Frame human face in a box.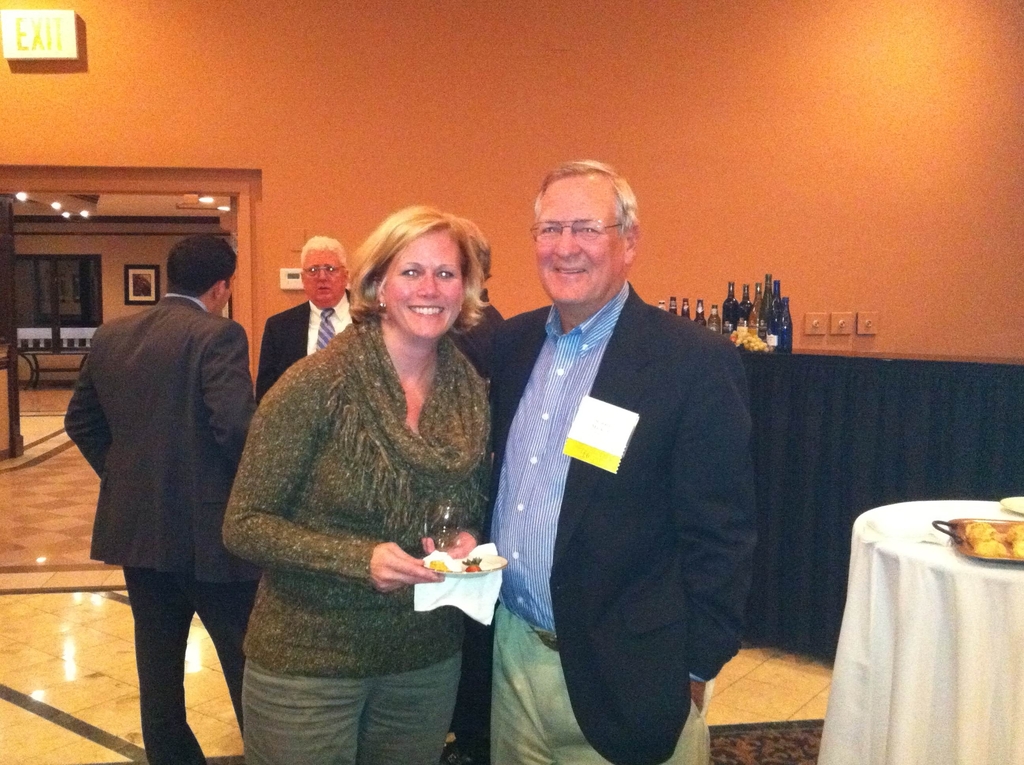
select_region(300, 246, 344, 307).
